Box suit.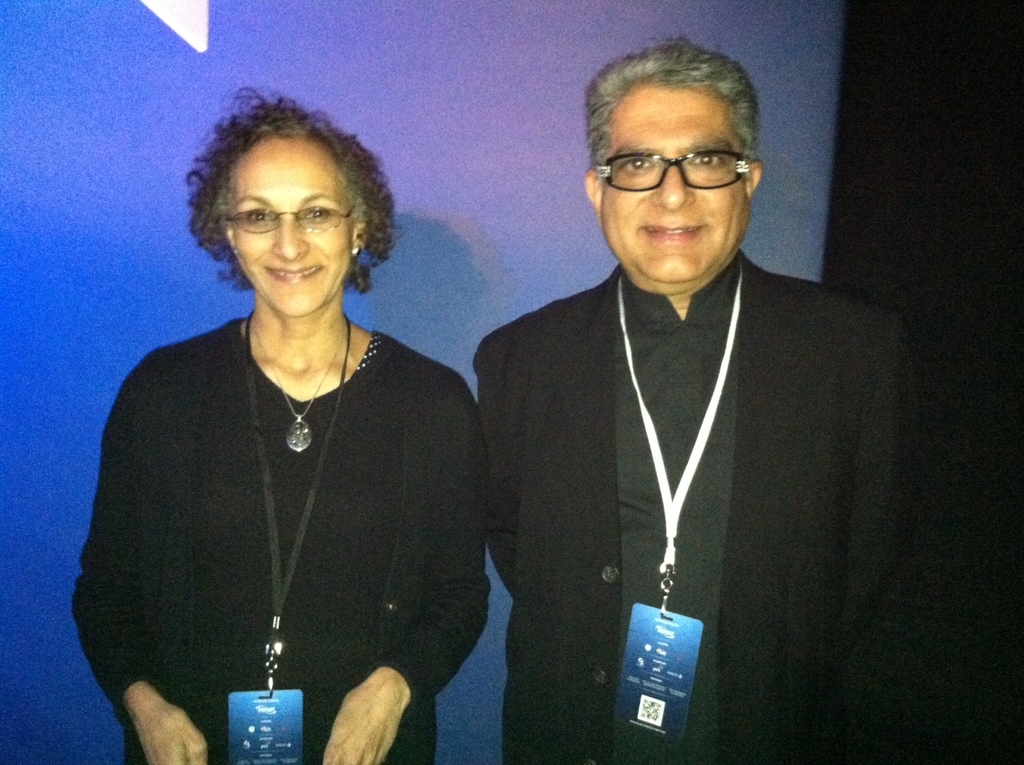
[x1=474, y1=254, x2=905, y2=764].
